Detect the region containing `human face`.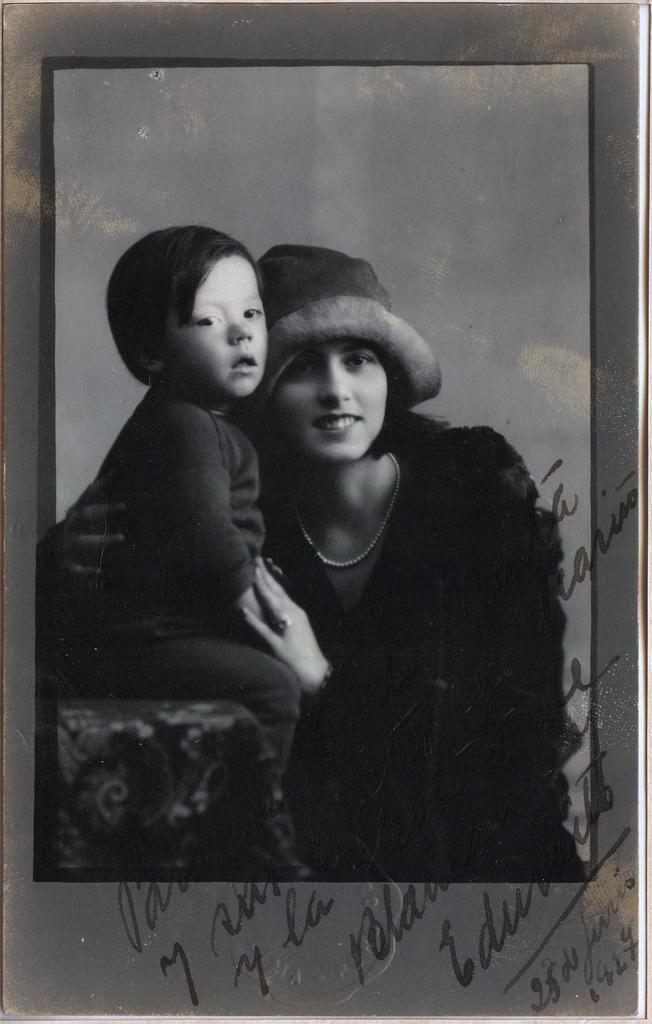
[left=157, top=255, right=269, bottom=399].
